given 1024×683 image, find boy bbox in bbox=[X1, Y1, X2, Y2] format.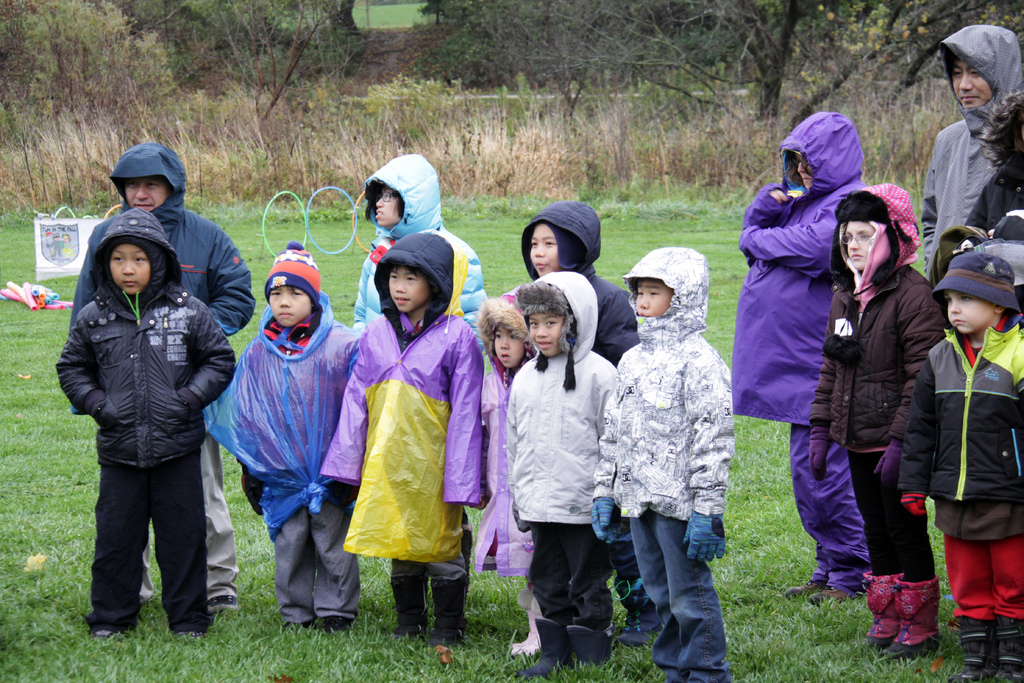
bbox=[321, 233, 486, 645].
